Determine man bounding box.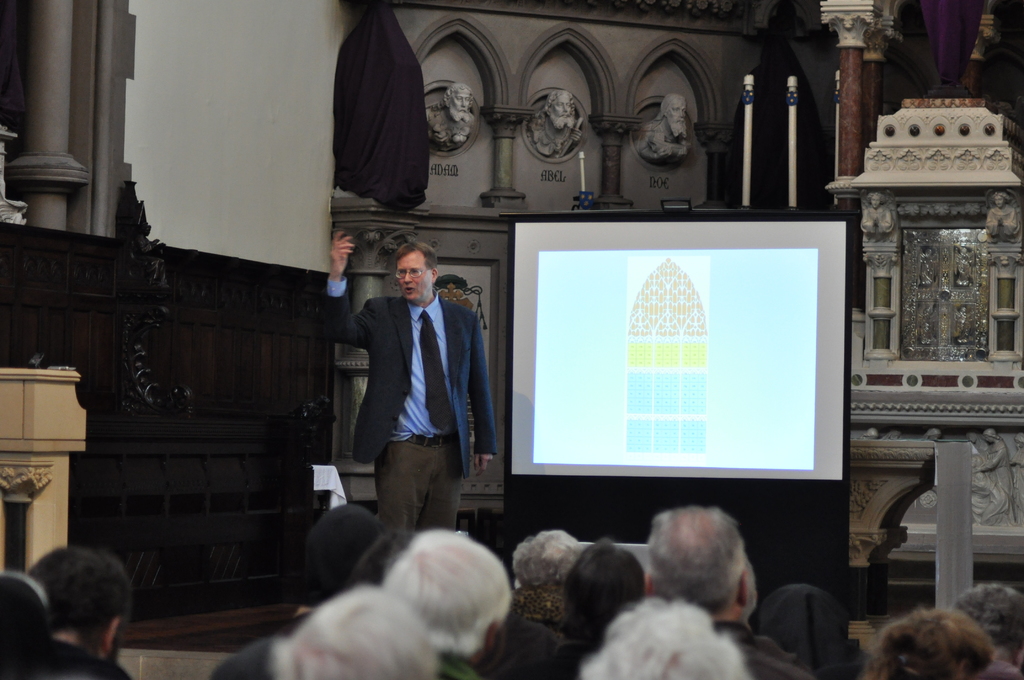
Determined: bbox(757, 583, 861, 679).
